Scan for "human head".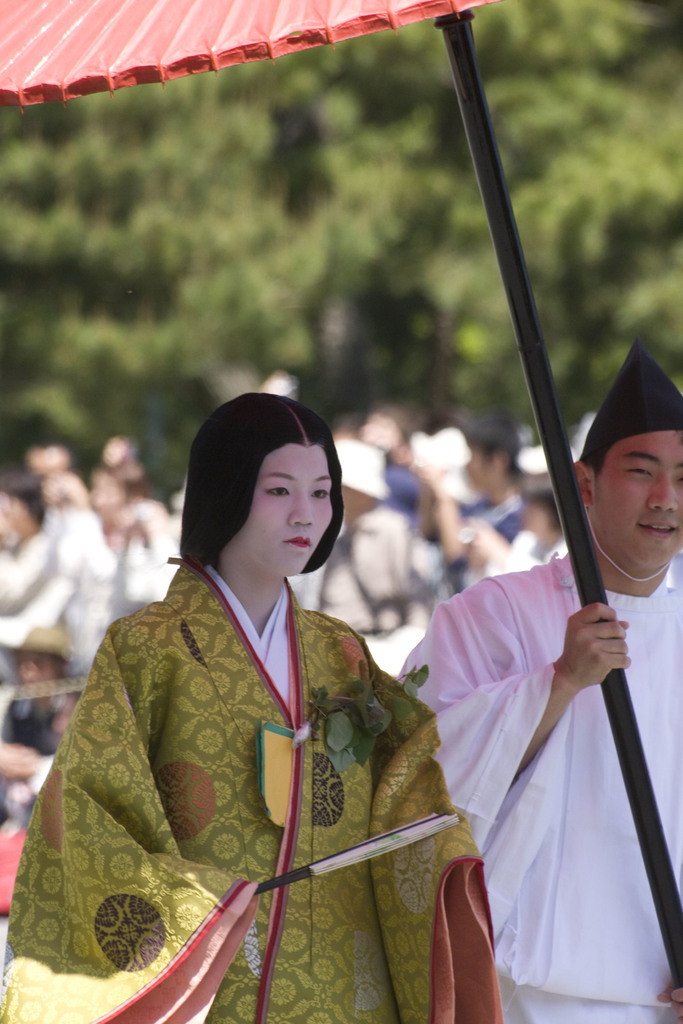
Scan result: x1=573 y1=365 x2=682 y2=575.
